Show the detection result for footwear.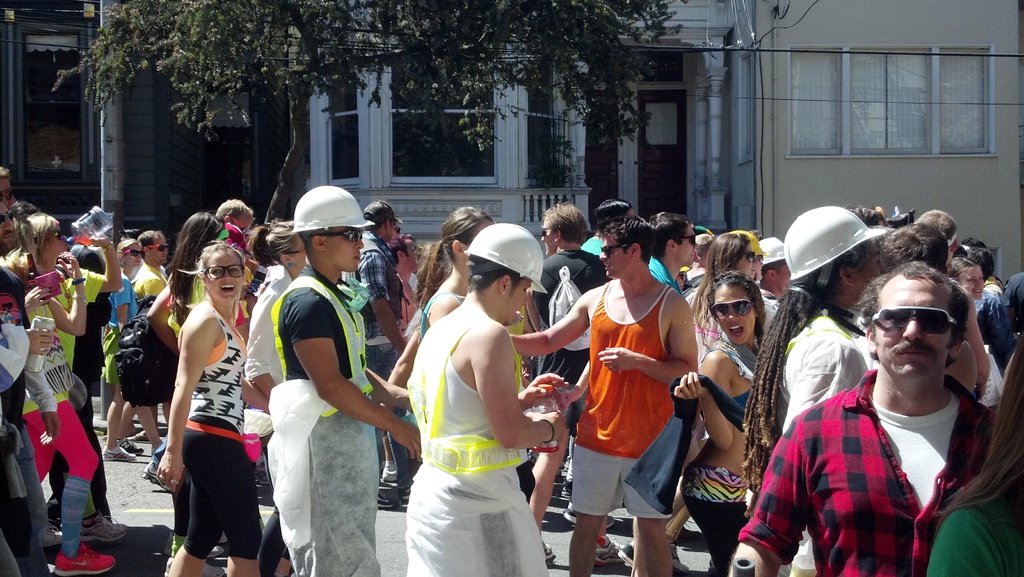
[left=380, top=461, right=399, bottom=481].
